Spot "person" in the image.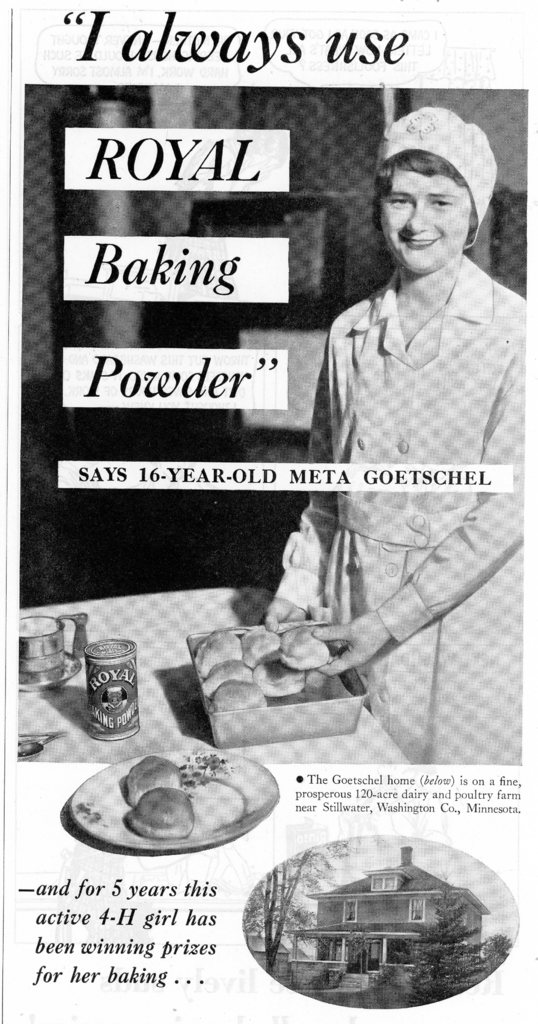
"person" found at <region>285, 125, 519, 680</region>.
